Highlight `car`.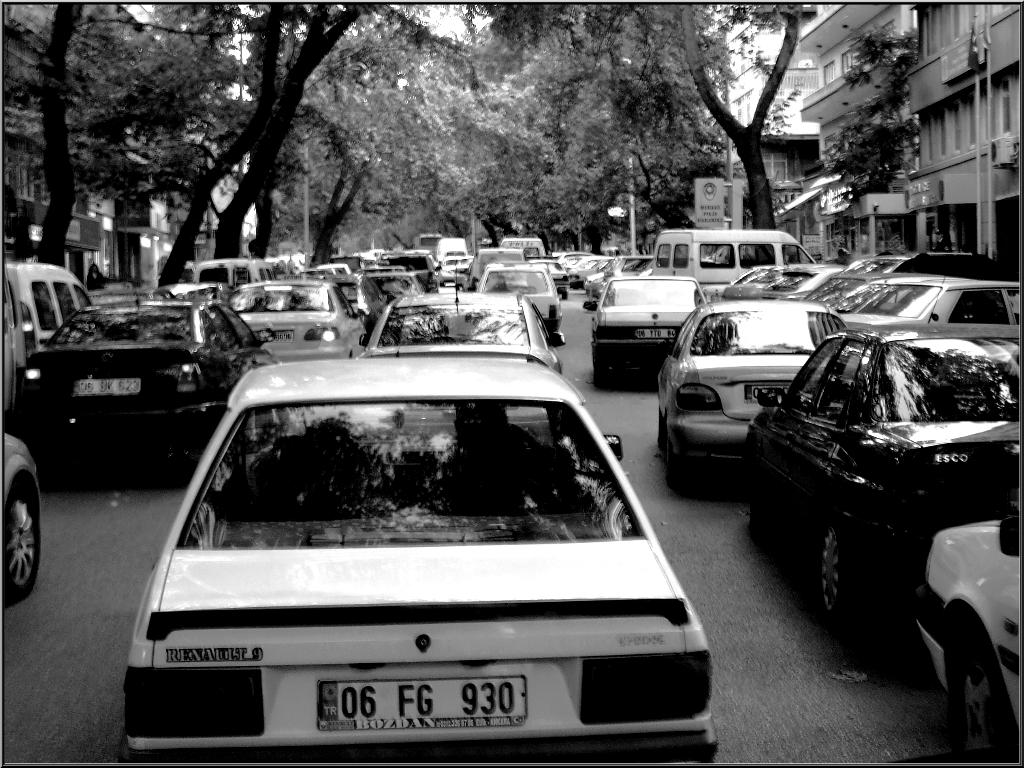
Highlighted region: BBox(584, 277, 709, 387).
